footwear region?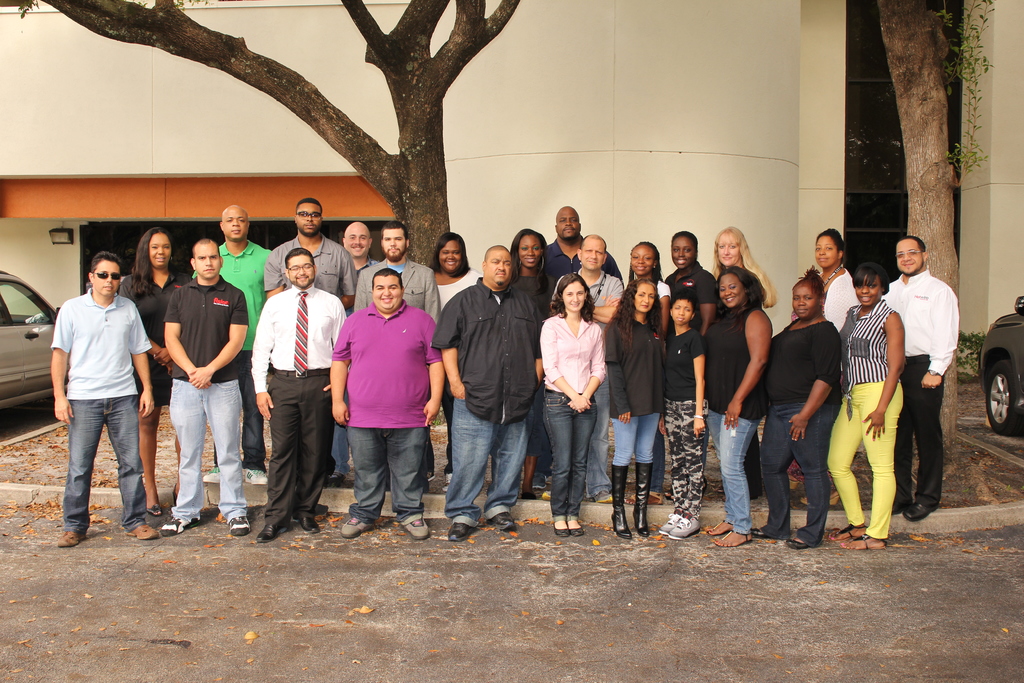
<box>532,474,544,489</box>
